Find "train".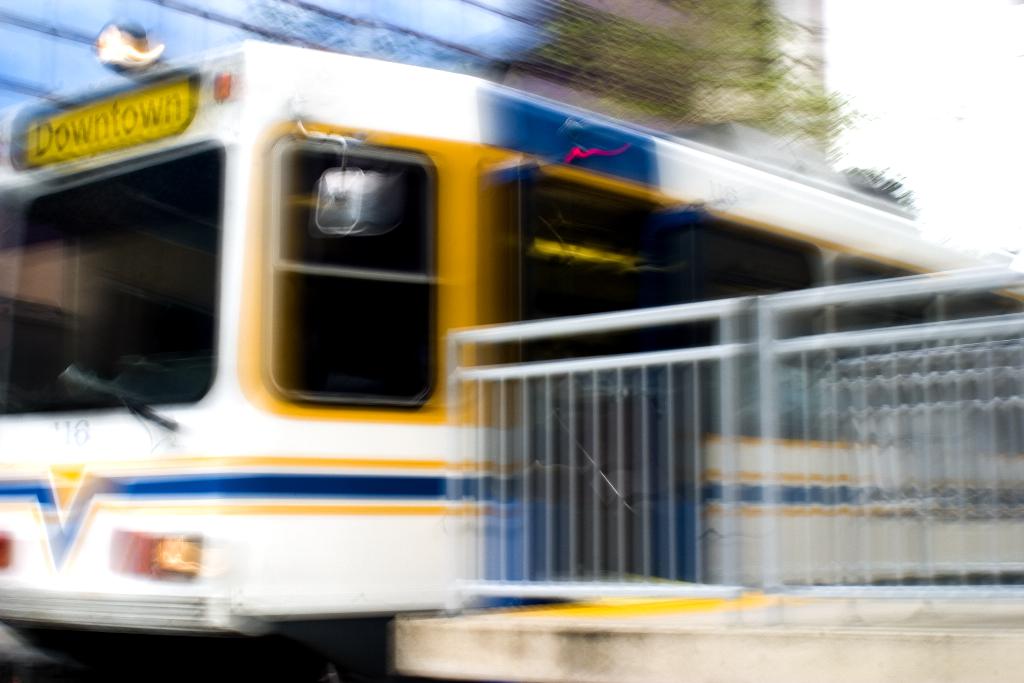
0/28/1023/659.
